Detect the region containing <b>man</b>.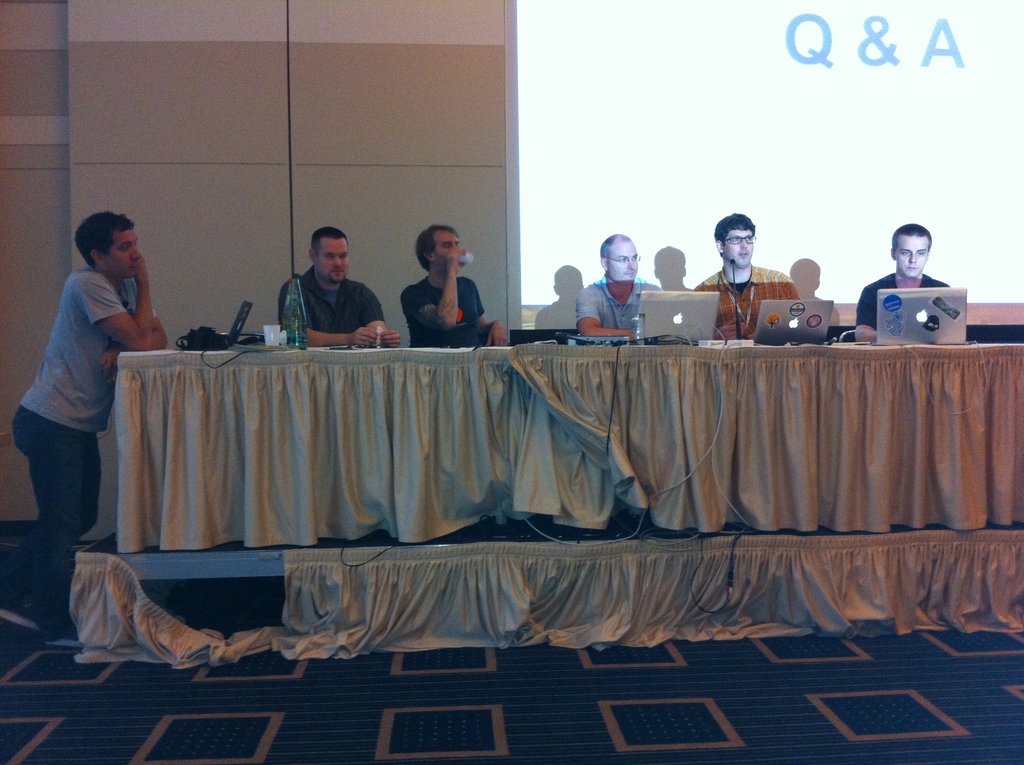
pyautogui.locateOnScreen(8, 200, 164, 615).
